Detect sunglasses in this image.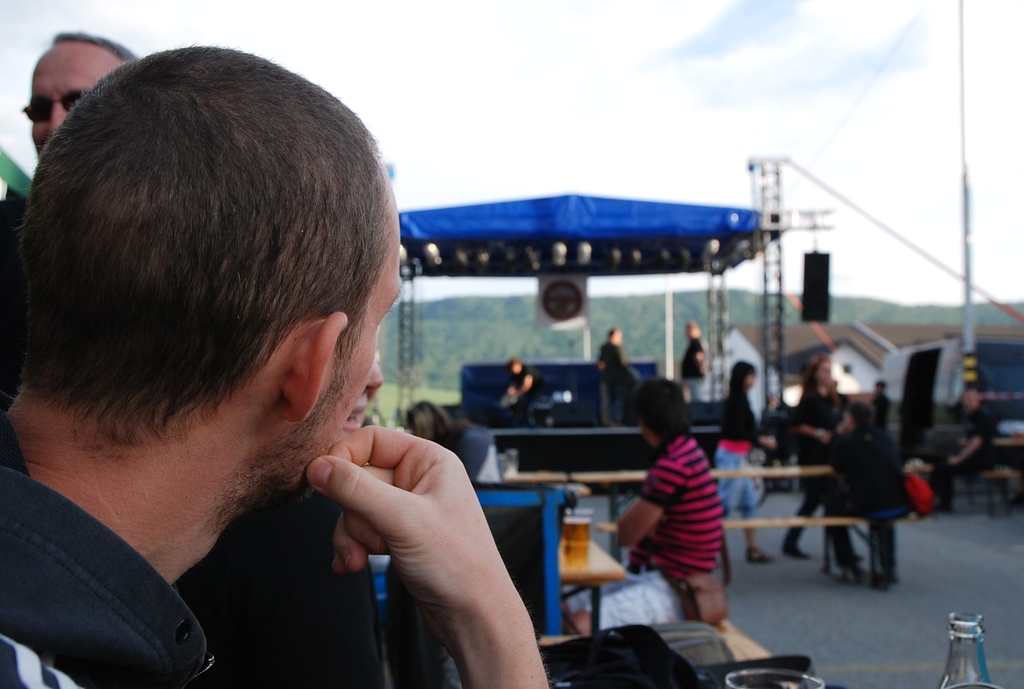
Detection: (20, 87, 92, 122).
